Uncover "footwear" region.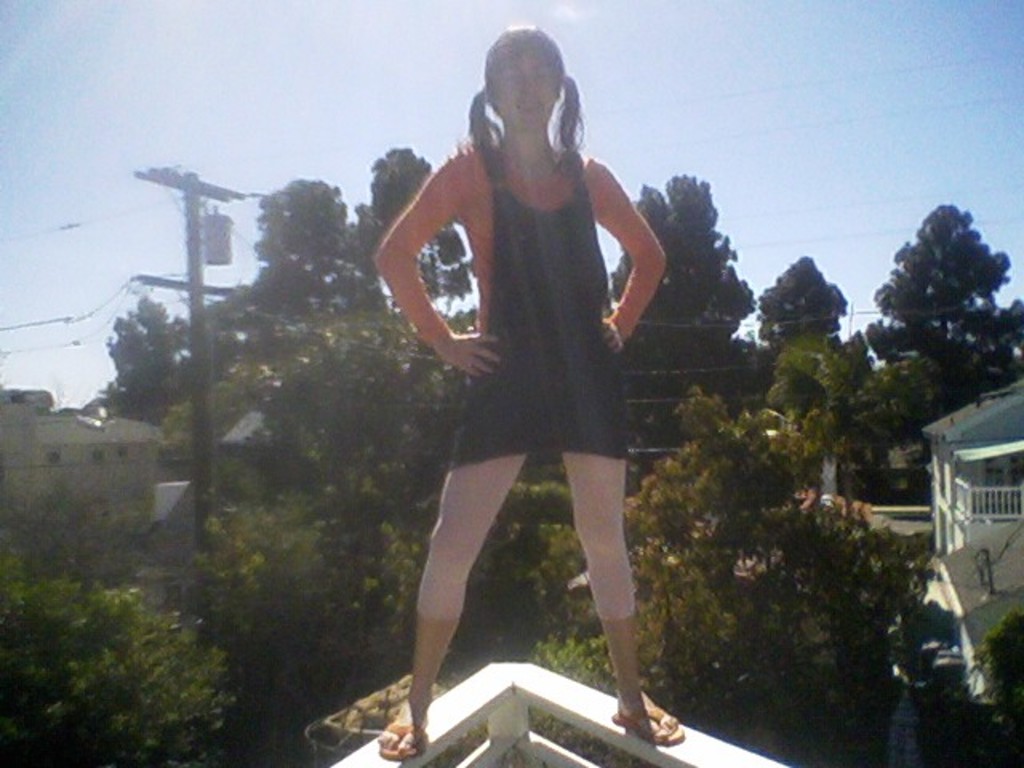
Uncovered: (left=603, top=685, right=688, bottom=741).
